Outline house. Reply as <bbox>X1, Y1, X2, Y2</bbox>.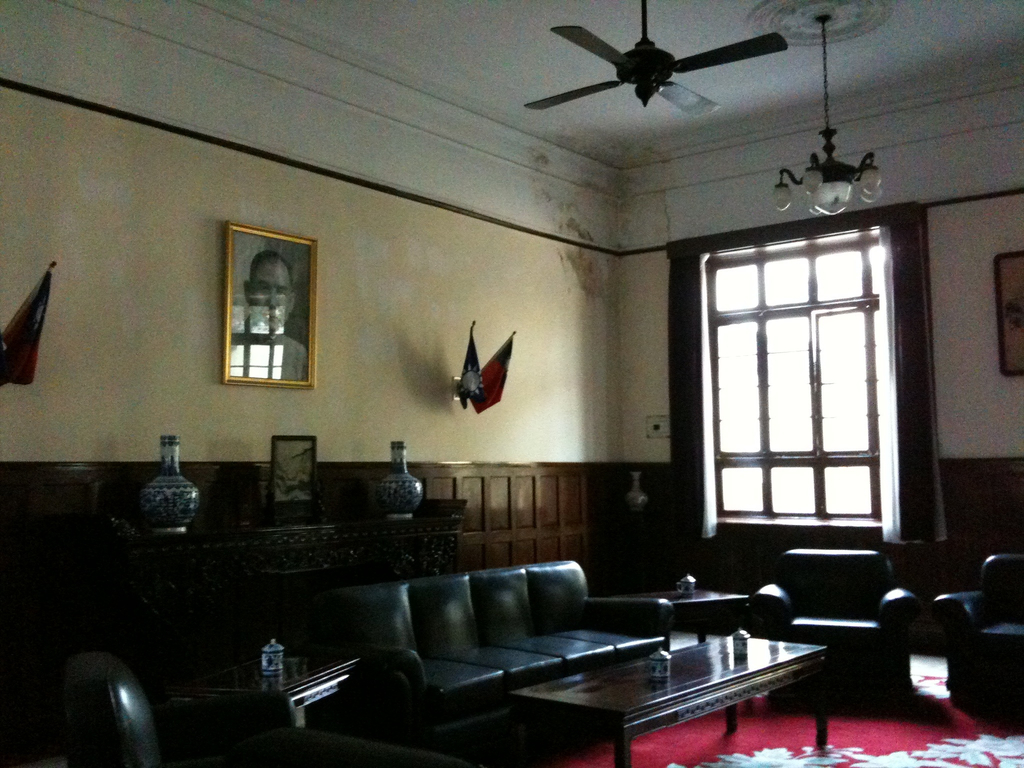
<bbox>0, 0, 1023, 762</bbox>.
